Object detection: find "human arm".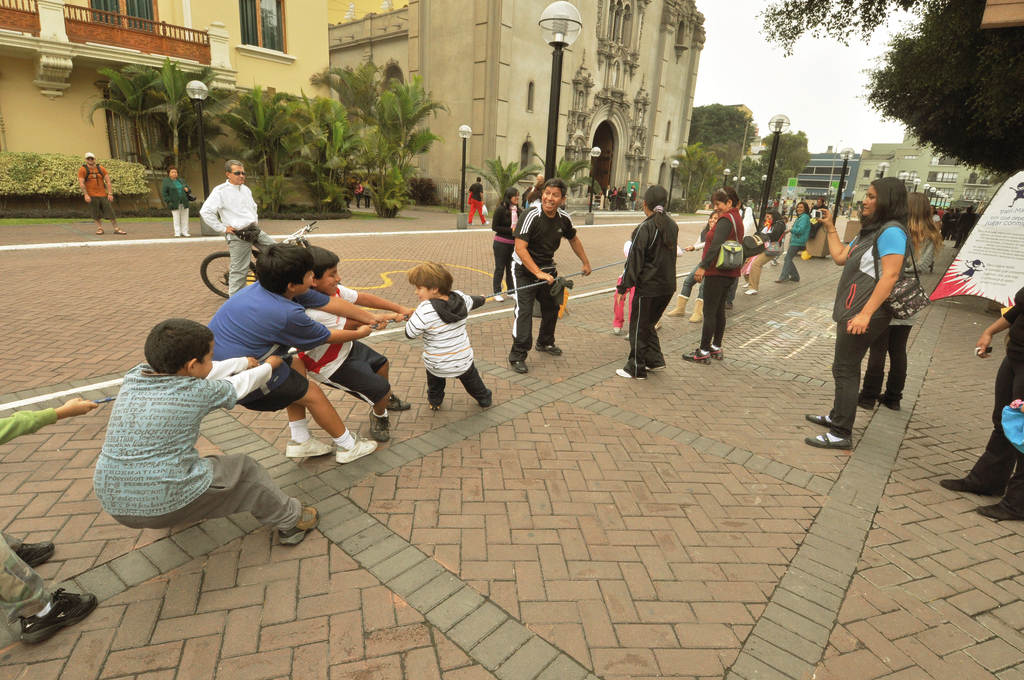
box=[196, 184, 236, 234].
